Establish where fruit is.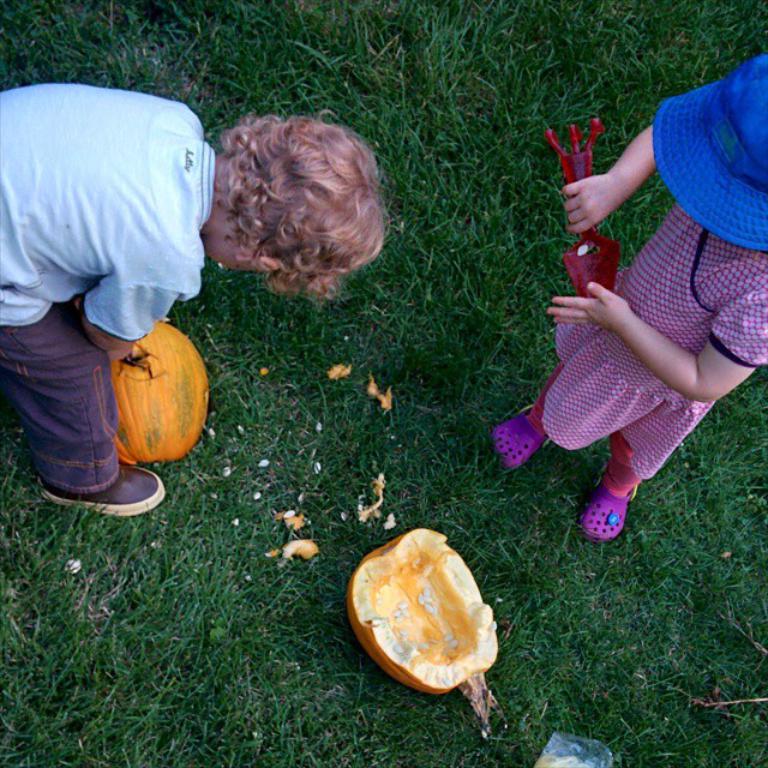
Established at detection(347, 521, 509, 742).
